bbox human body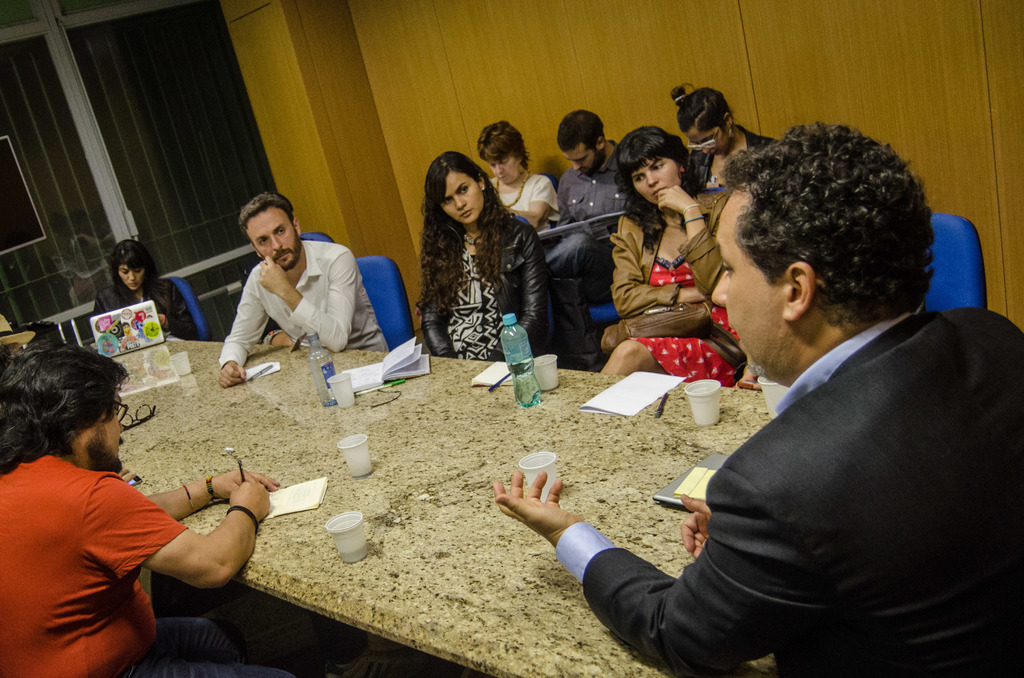
(590, 127, 737, 389)
